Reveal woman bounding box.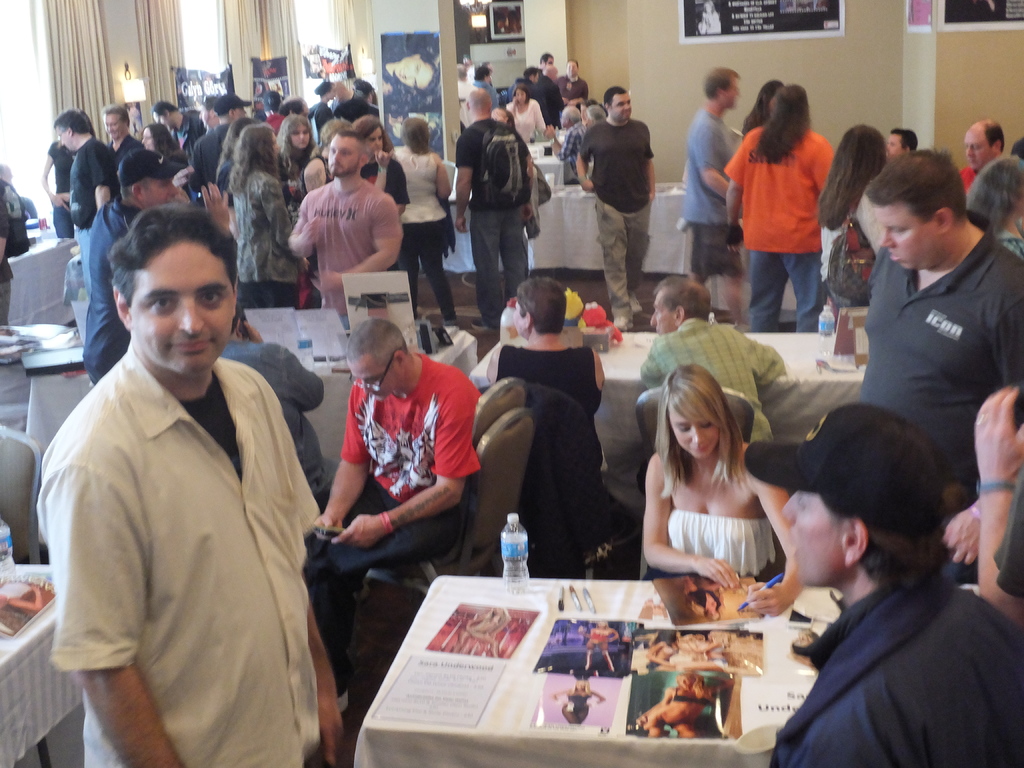
Revealed: pyautogui.locateOnScreen(583, 621, 619, 673).
